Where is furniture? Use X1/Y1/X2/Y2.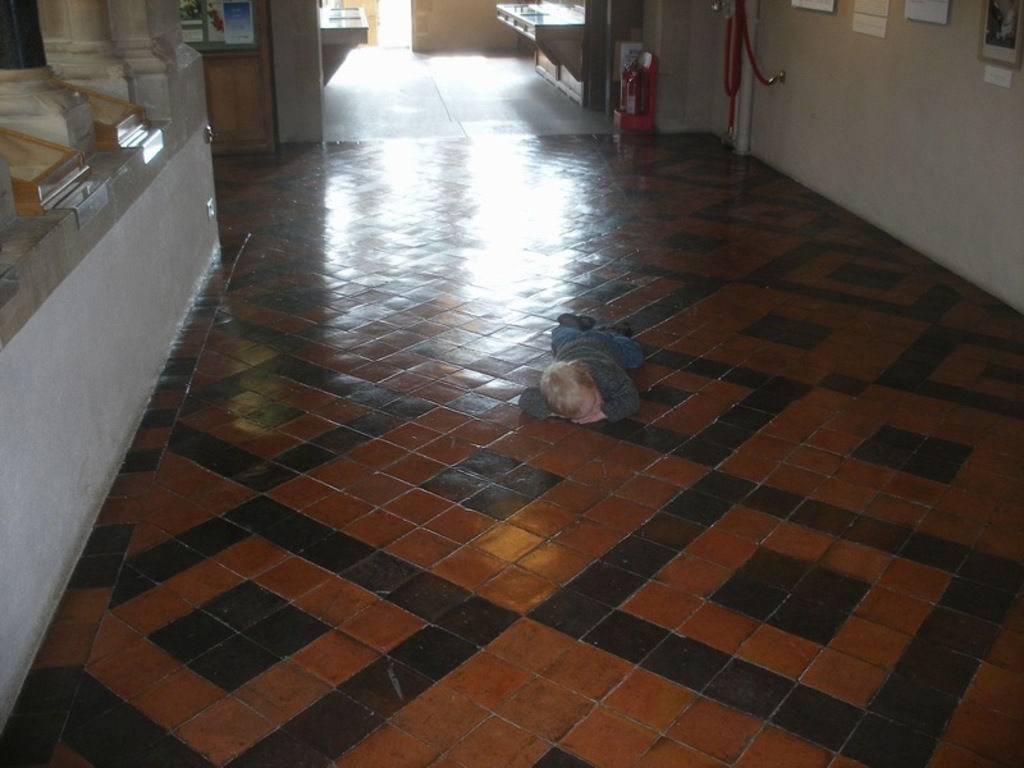
488/0/584/110.
